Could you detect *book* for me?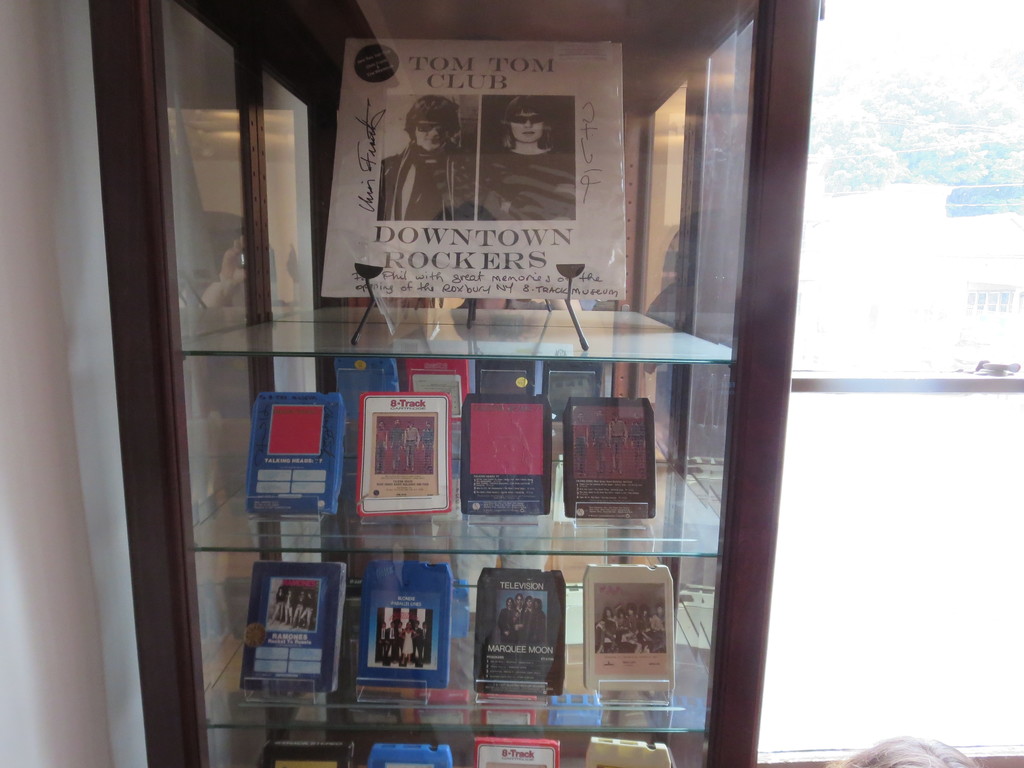
Detection result: l=586, t=563, r=671, b=684.
